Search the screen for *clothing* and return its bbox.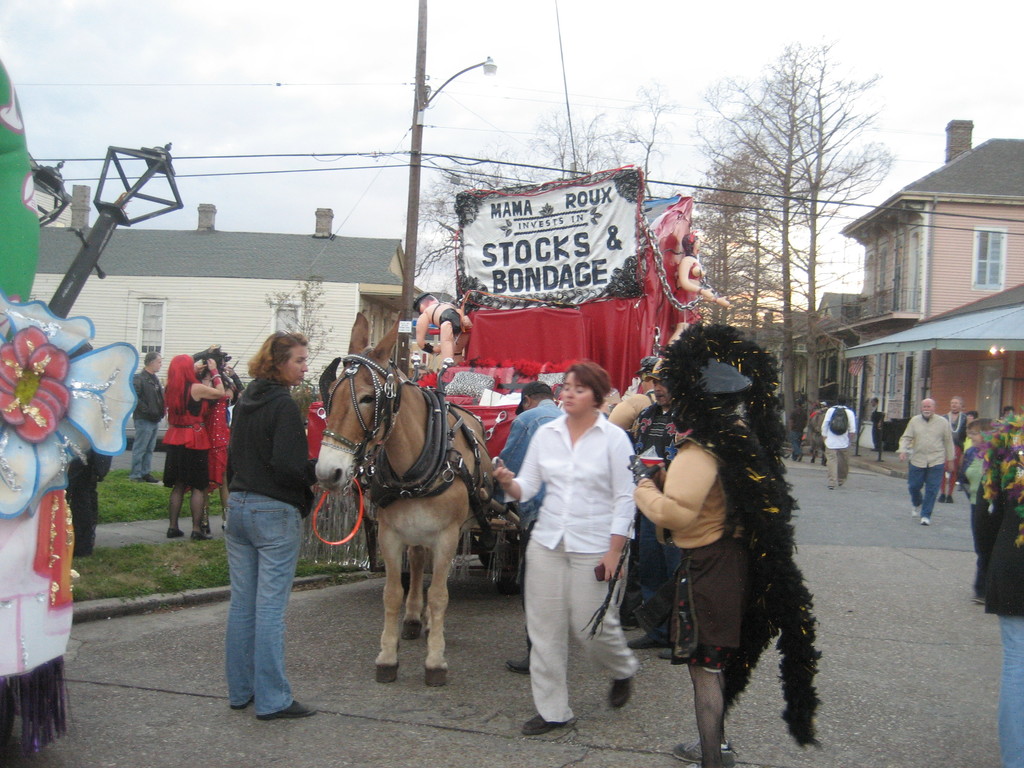
Found: locate(508, 376, 639, 709).
